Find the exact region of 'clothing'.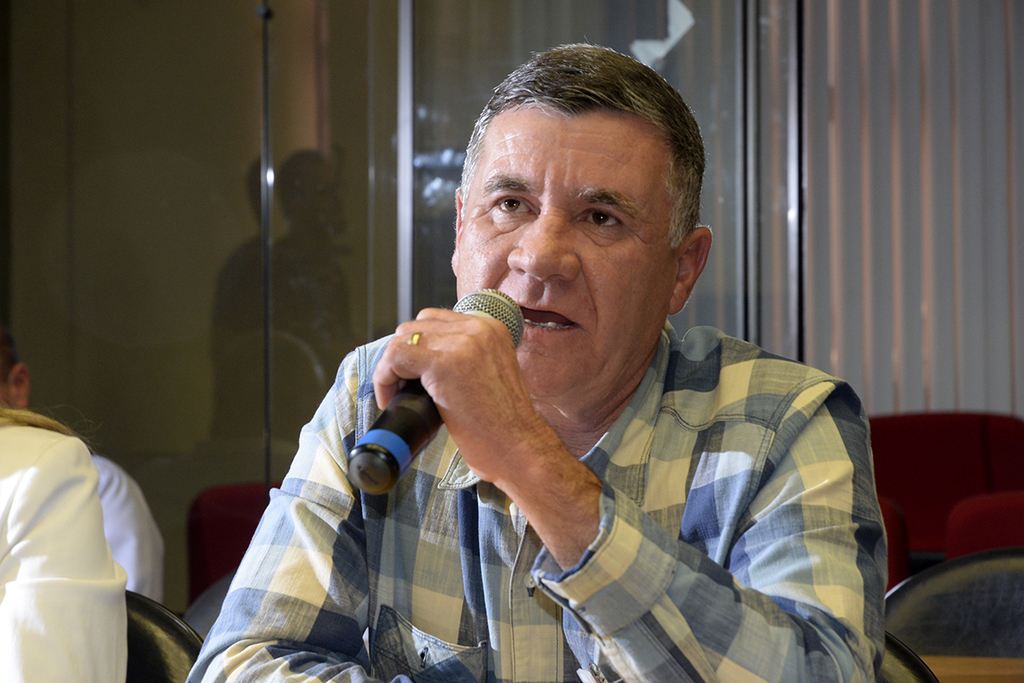
Exact region: [84,451,166,603].
